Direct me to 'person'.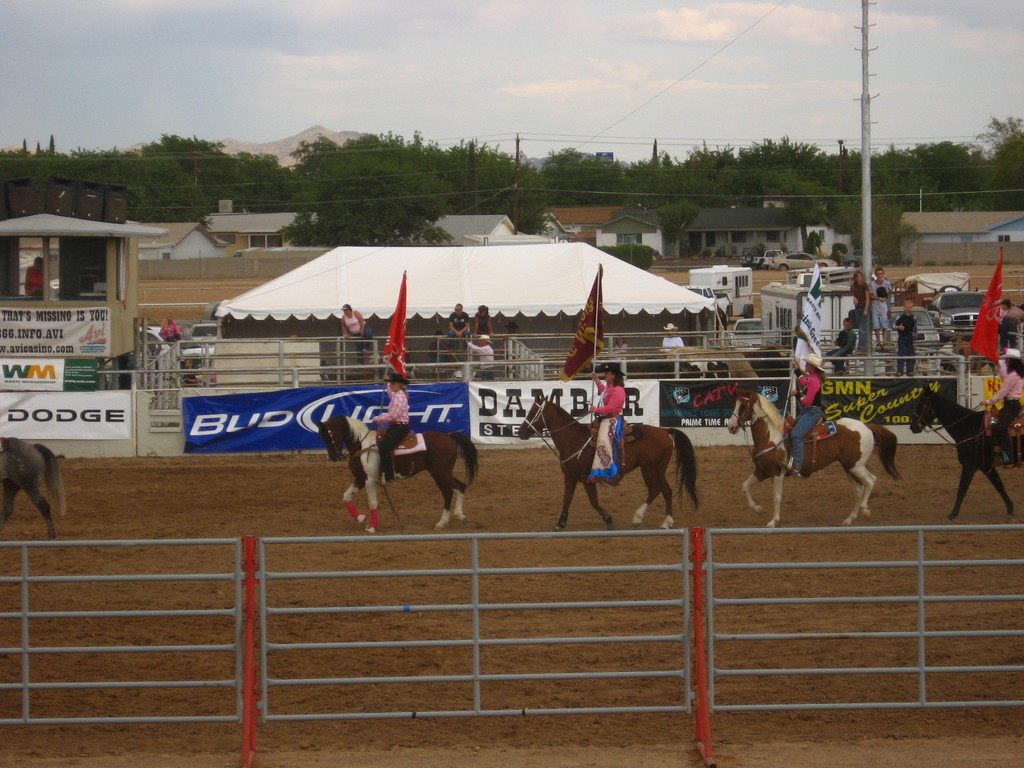
Direction: box(659, 319, 685, 356).
